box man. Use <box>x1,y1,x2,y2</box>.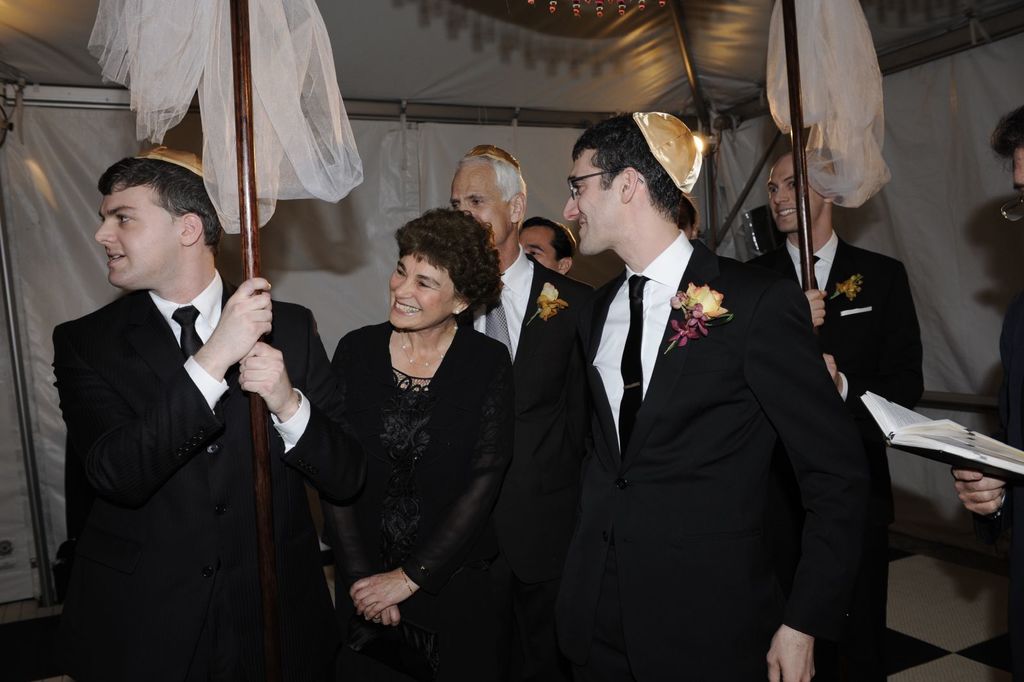
<box>439,141,592,681</box>.
